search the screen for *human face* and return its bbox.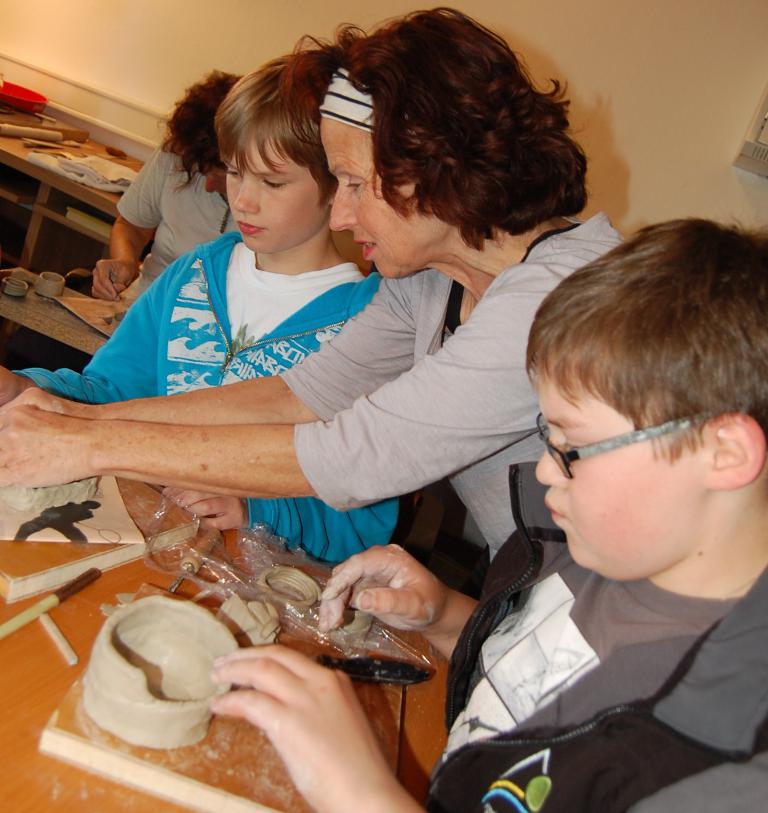
Found: 199 160 225 195.
